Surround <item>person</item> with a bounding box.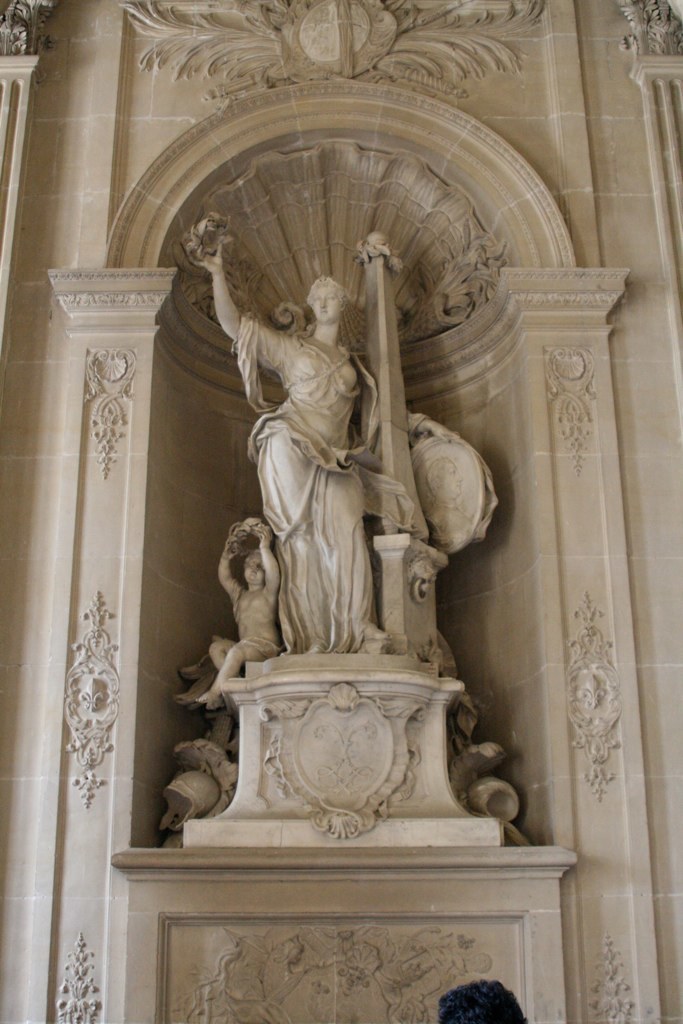
box=[195, 248, 380, 641].
